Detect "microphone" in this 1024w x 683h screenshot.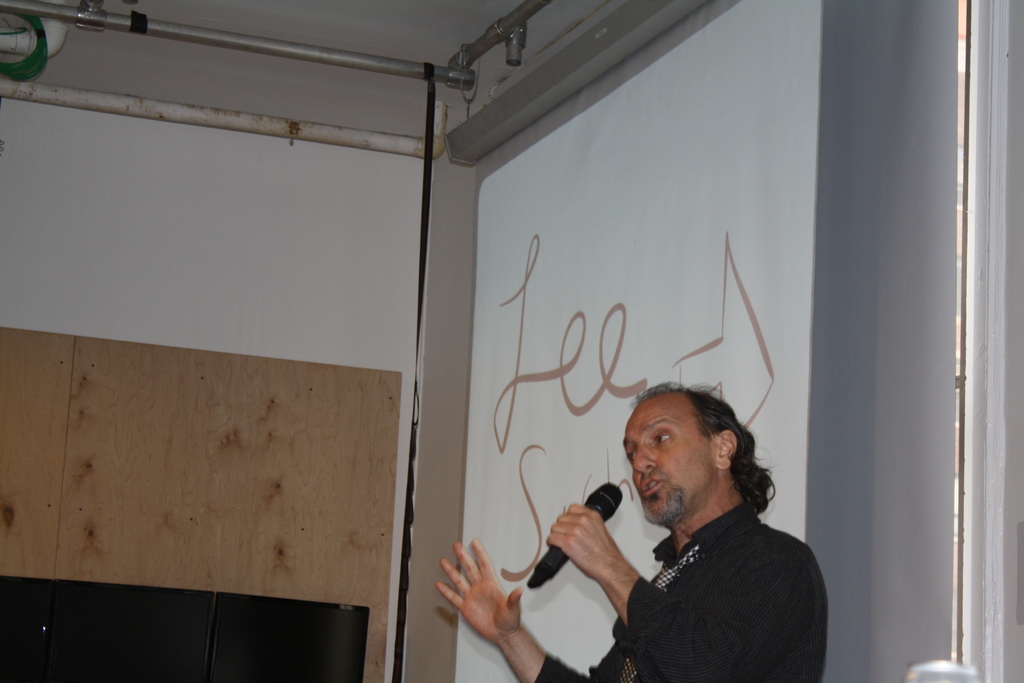
Detection: box=[524, 481, 623, 589].
